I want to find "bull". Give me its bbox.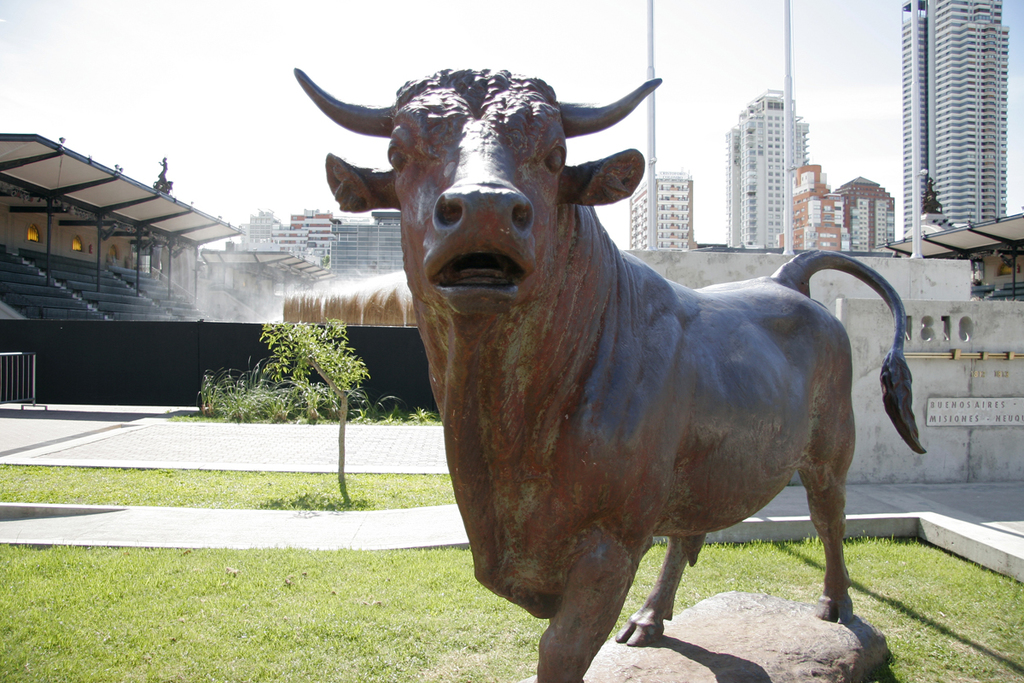
{"left": 292, "top": 61, "right": 927, "bottom": 682}.
